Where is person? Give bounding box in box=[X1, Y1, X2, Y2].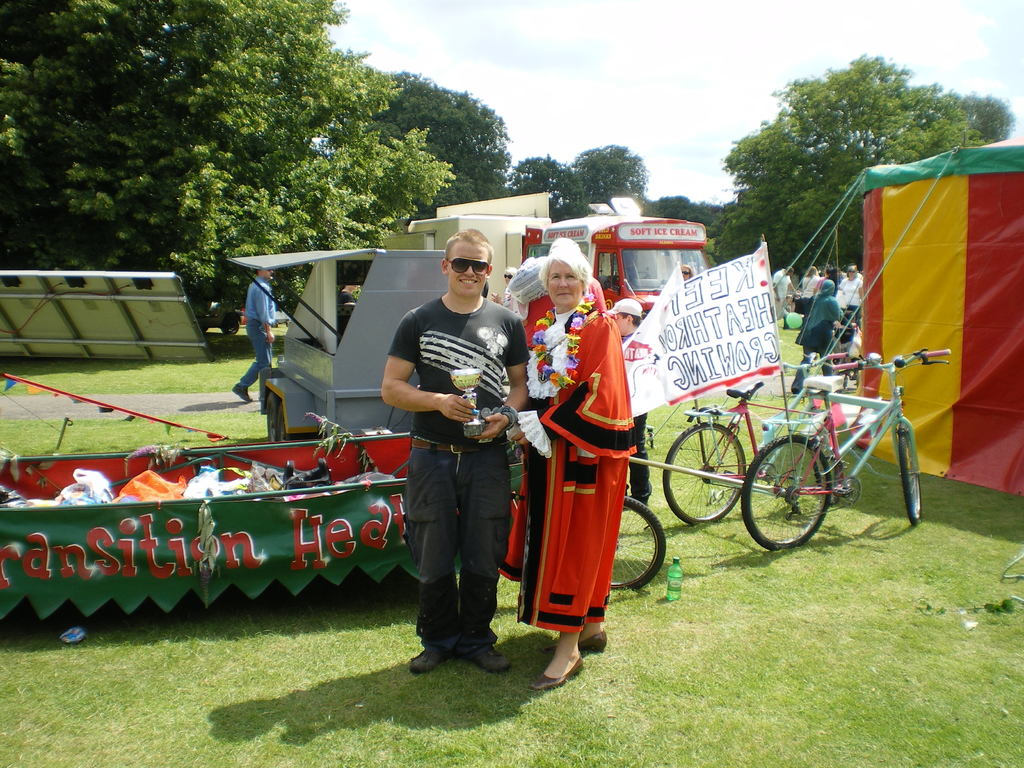
box=[790, 271, 847, 393].
